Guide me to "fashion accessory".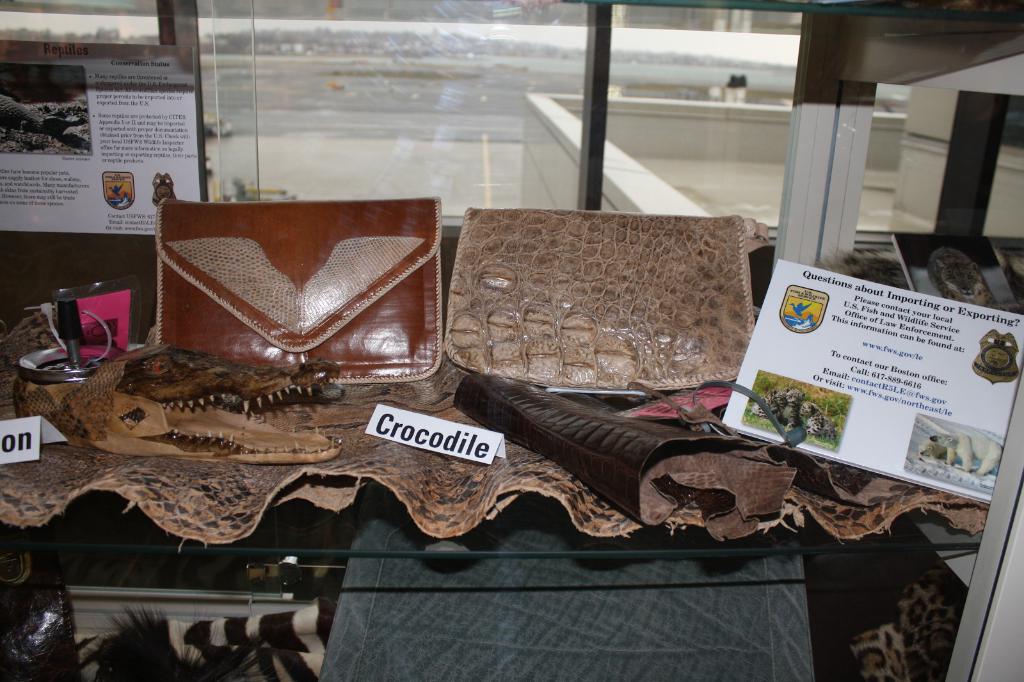
Guidance: box(159, 193, 445, 385).
